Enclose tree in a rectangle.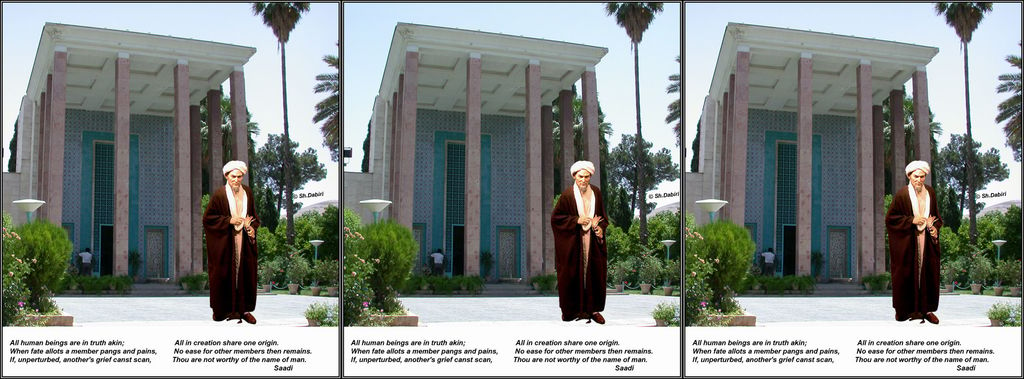
248/0/312/243.
